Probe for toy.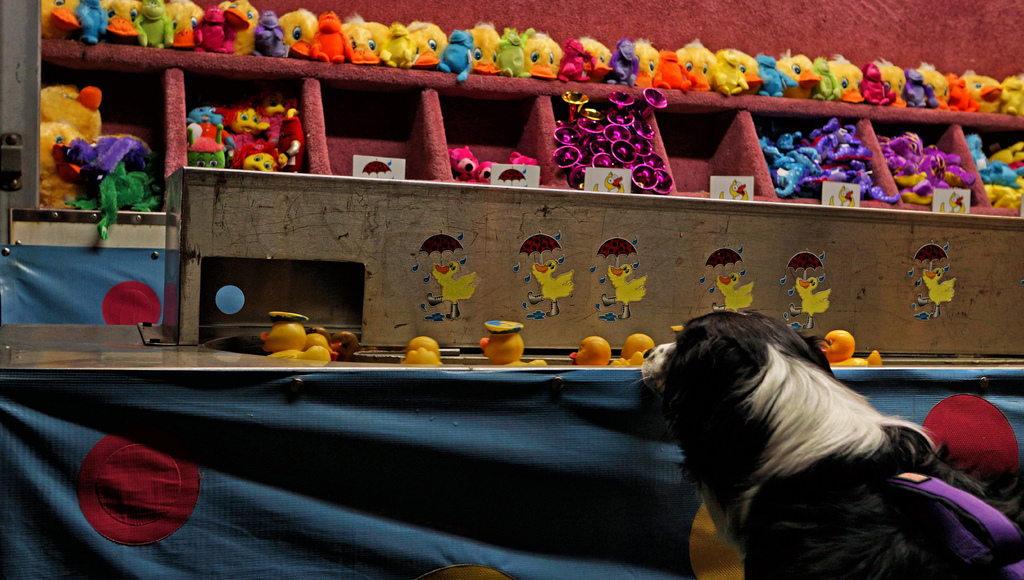
Probe result: box(465, 18, 509, 81).
